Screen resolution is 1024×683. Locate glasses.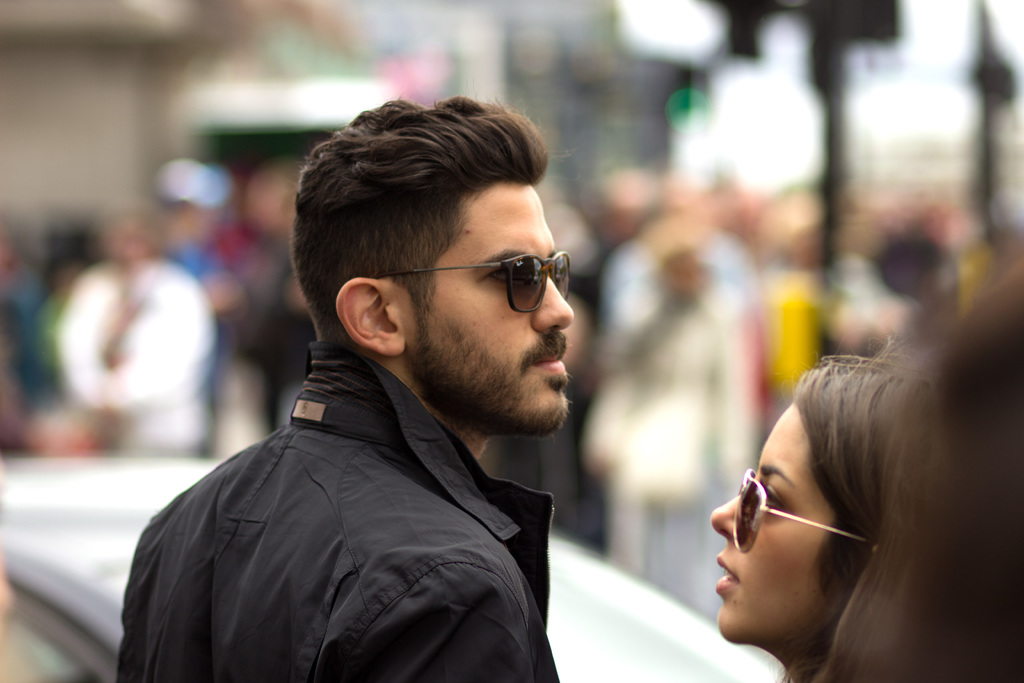
737,465,876,559.
